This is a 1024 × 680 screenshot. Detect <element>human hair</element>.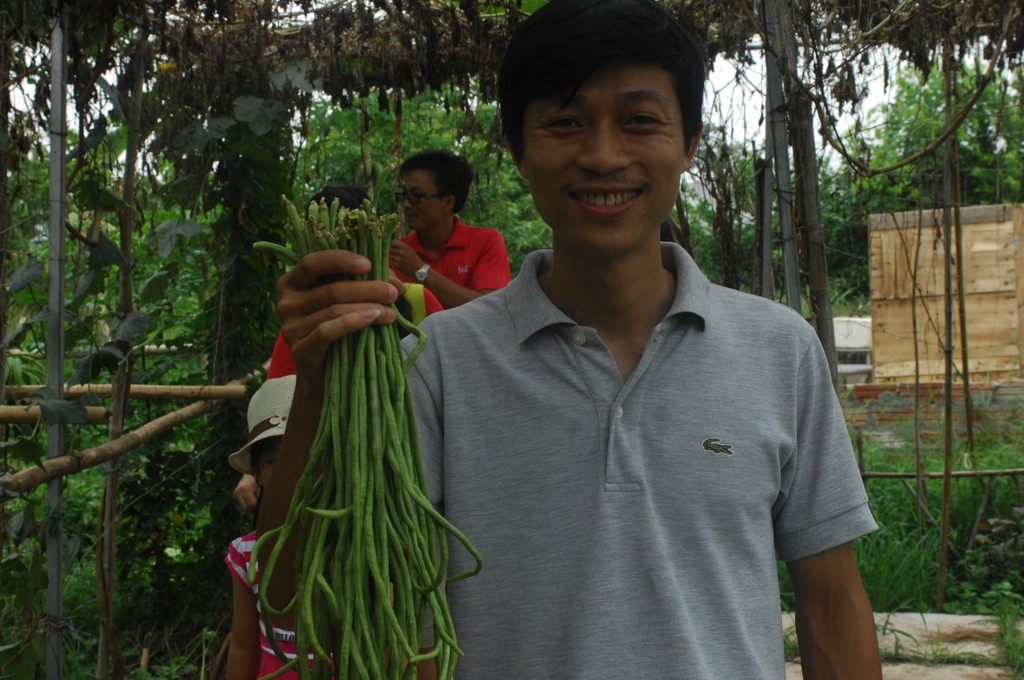
509 7 714 171.
